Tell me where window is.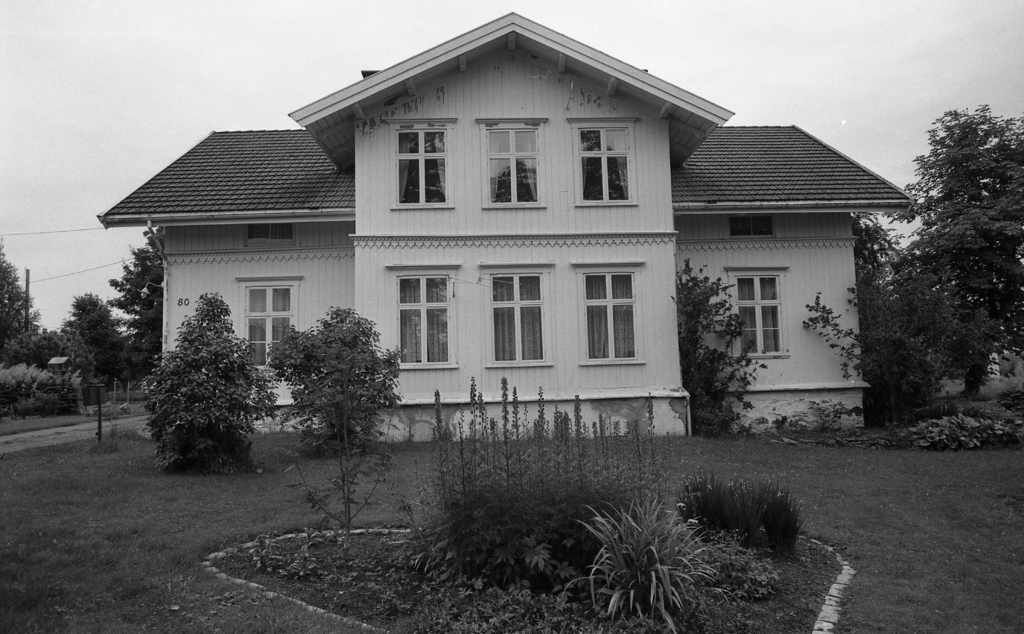
window is at (486, 269, 543, 364).
